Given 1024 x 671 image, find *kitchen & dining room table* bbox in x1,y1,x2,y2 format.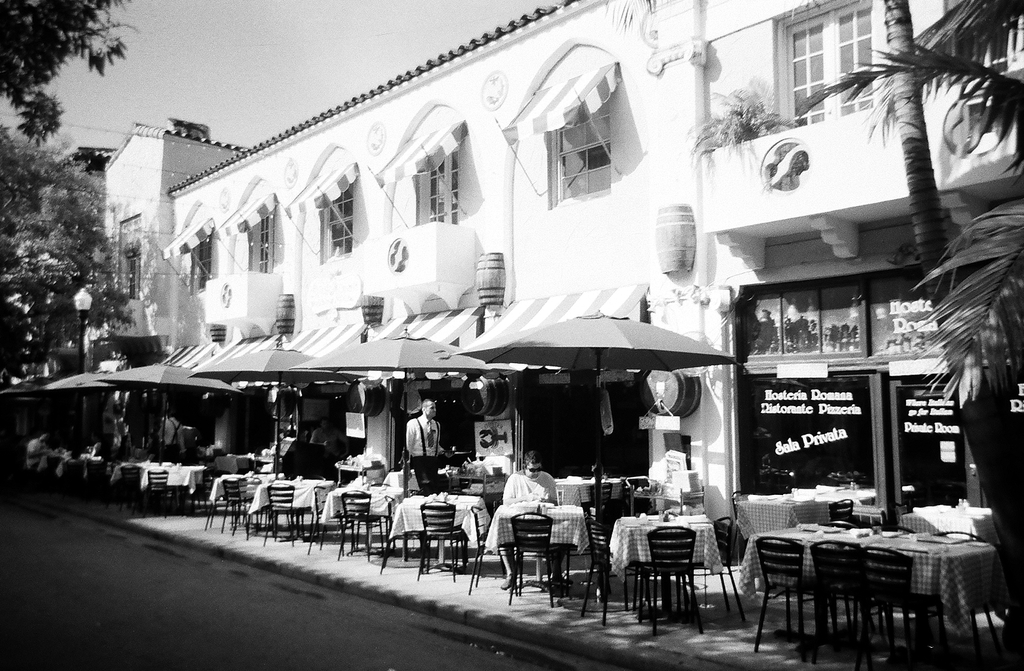
743,523,1010,640.
